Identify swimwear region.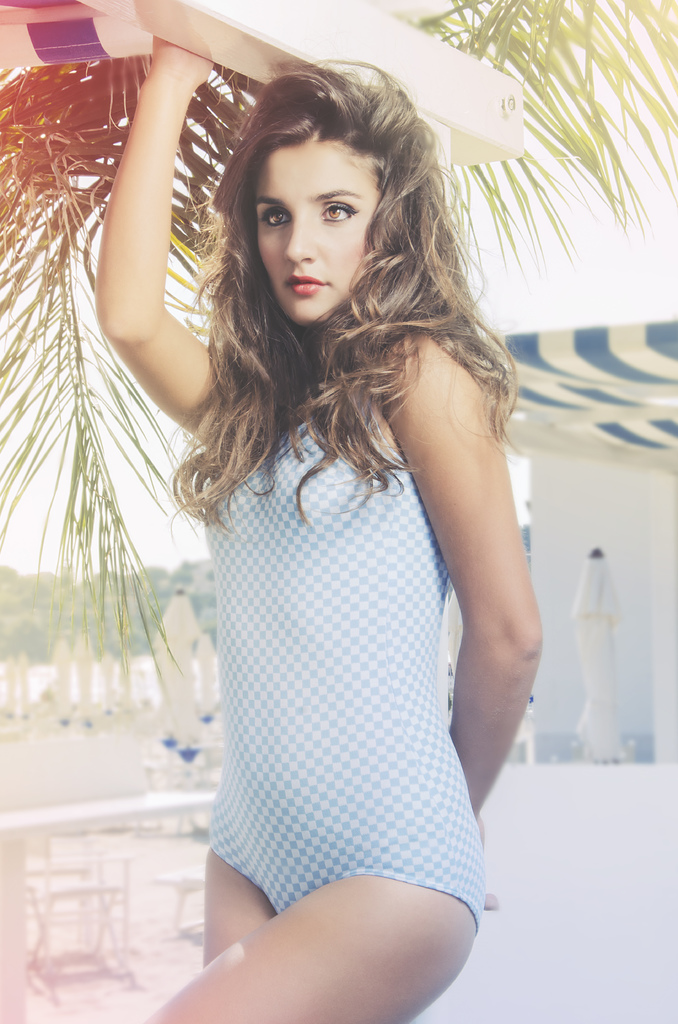
Region: box=[213, 378, 483, 923].
